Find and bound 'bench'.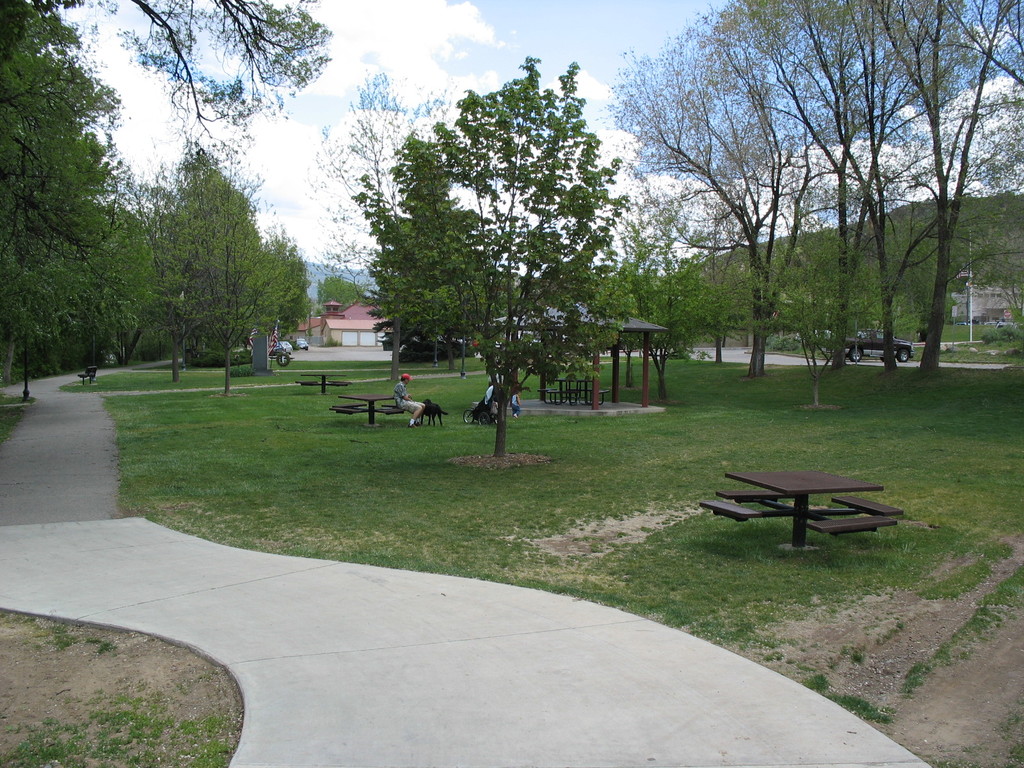
Bound: (650, 345, 677, 366).
